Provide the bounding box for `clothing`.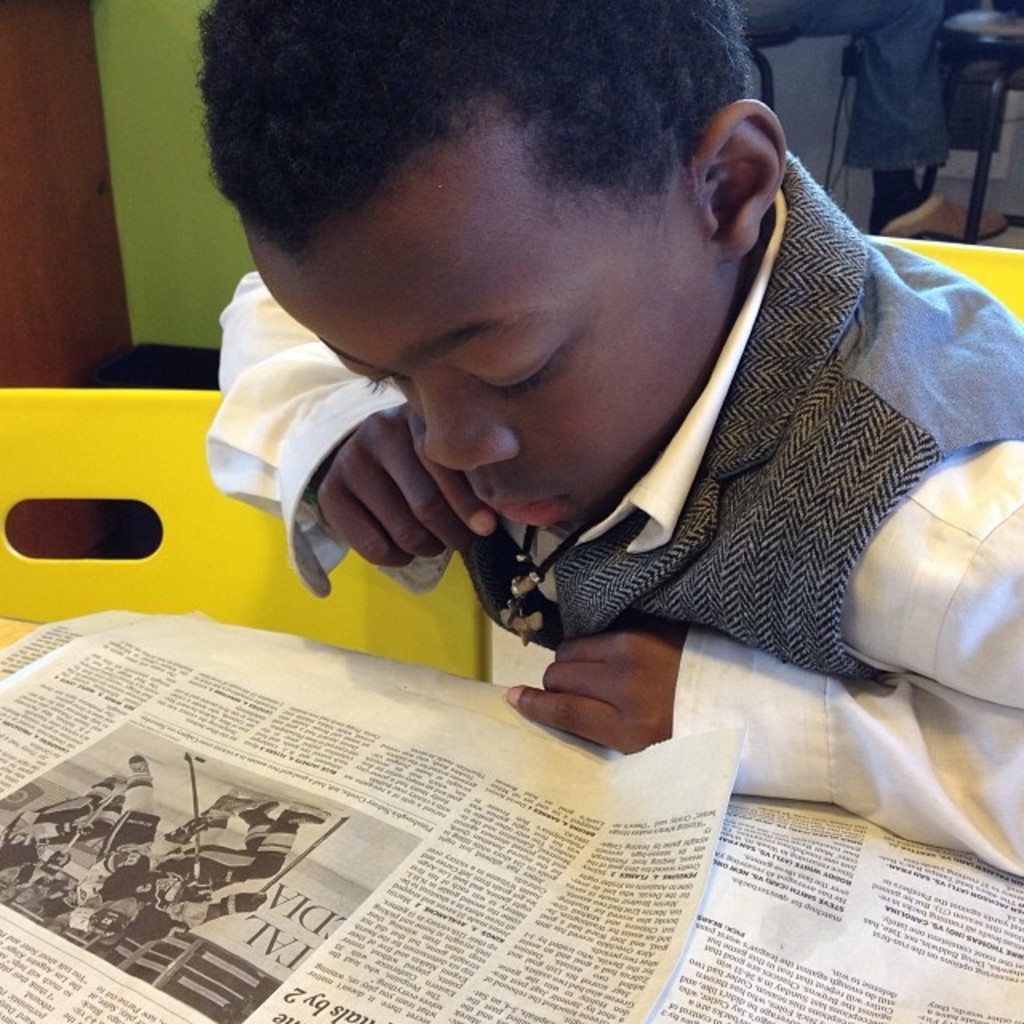
Rect(2, 784, 117, 922).
